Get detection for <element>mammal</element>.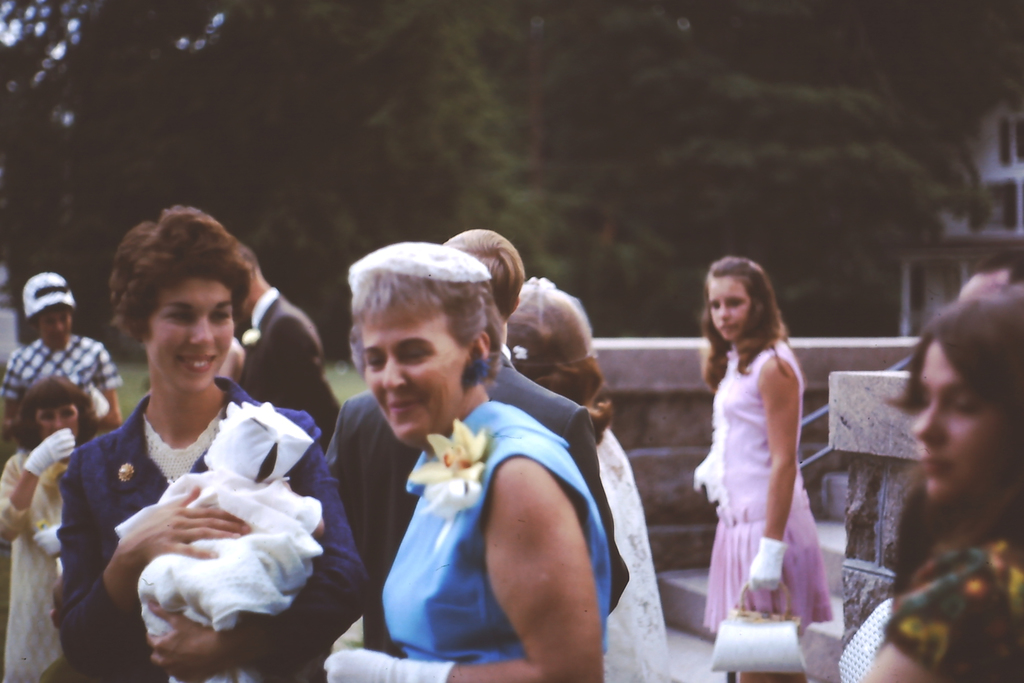
Detection: 115 400 329 680.
